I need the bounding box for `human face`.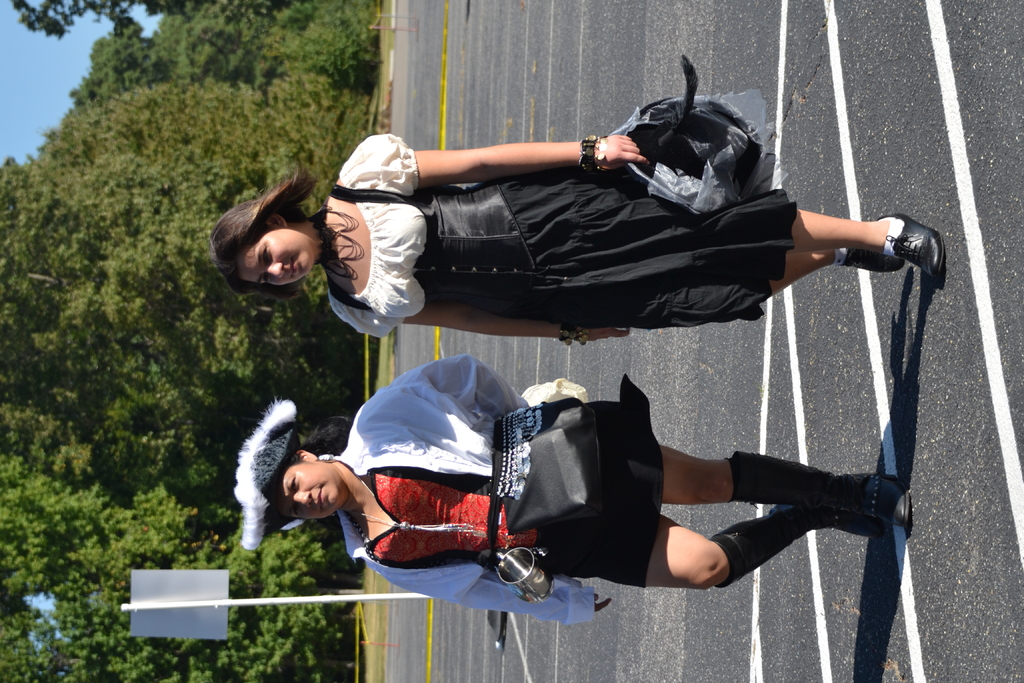
Here it is: 234, 224, 317, 286.
